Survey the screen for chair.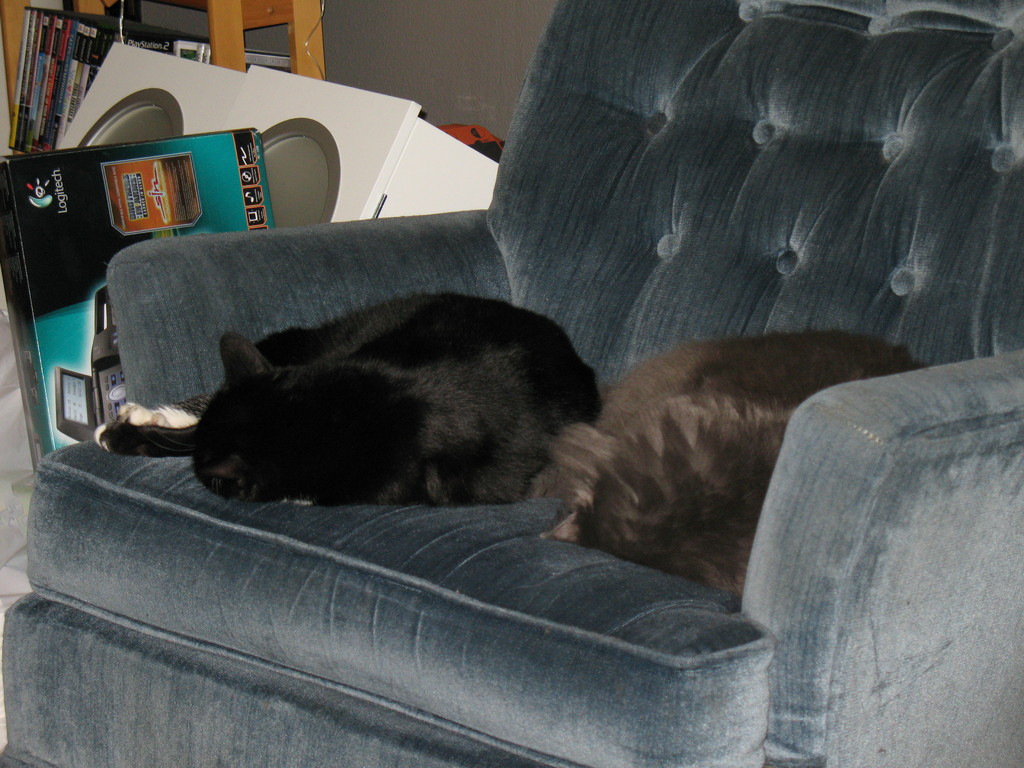
Survey found: 0/0/1023/767.
